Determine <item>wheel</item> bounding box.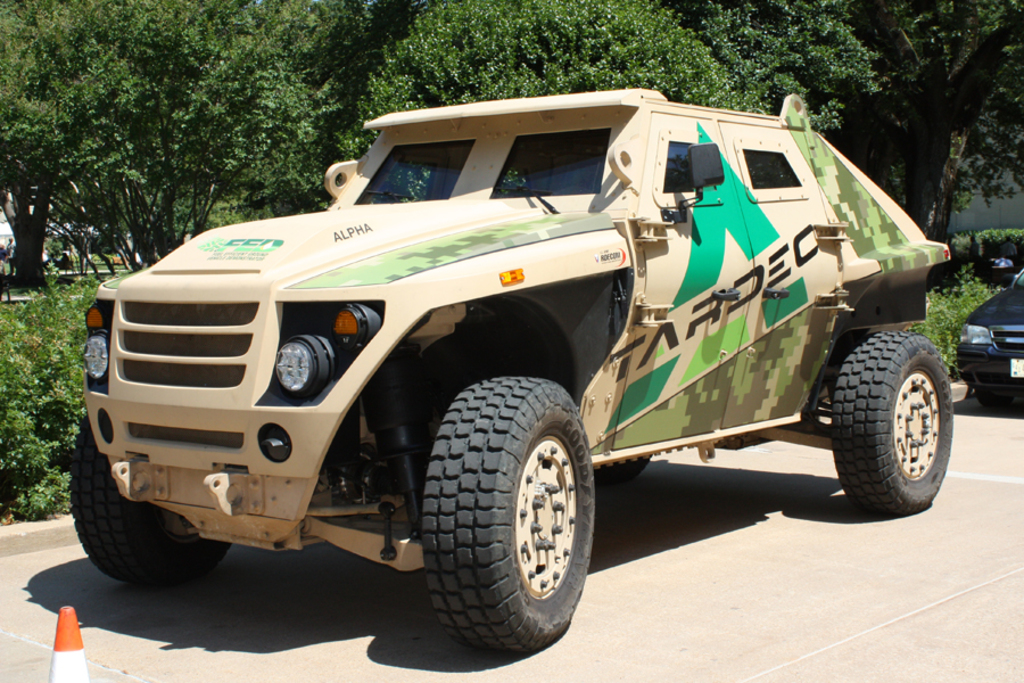
Determined: (left=422, top=370, right=596, bottom=645).
